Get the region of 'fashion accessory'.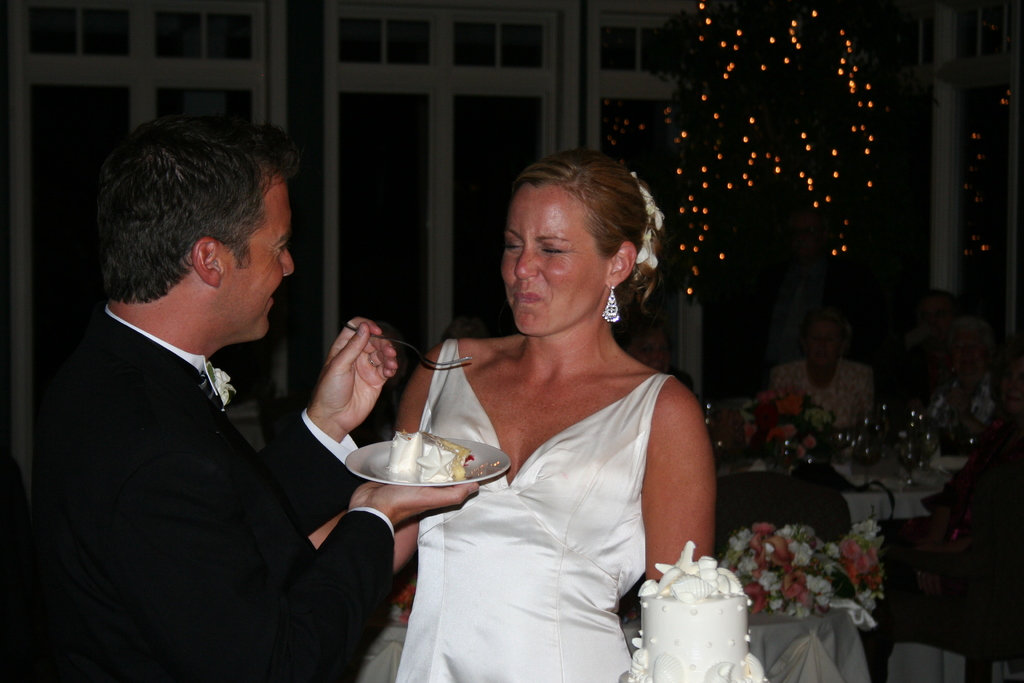
37 314 422 671.
